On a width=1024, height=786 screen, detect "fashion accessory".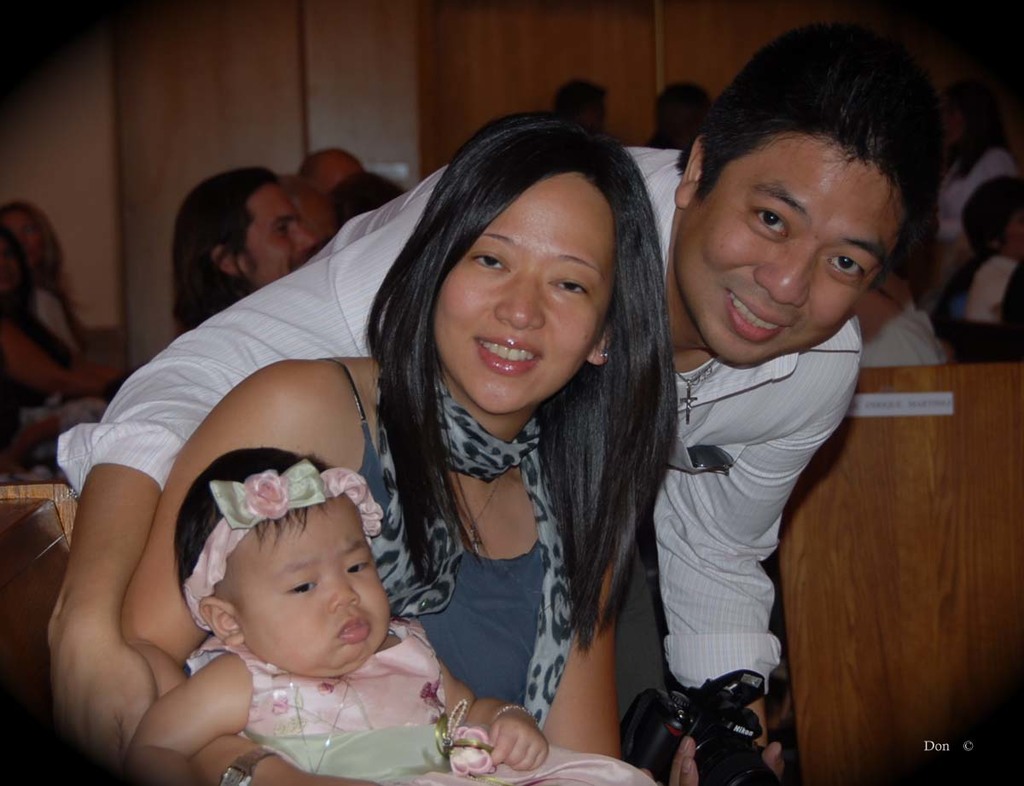
select_region(295, 677, 354, 774).
